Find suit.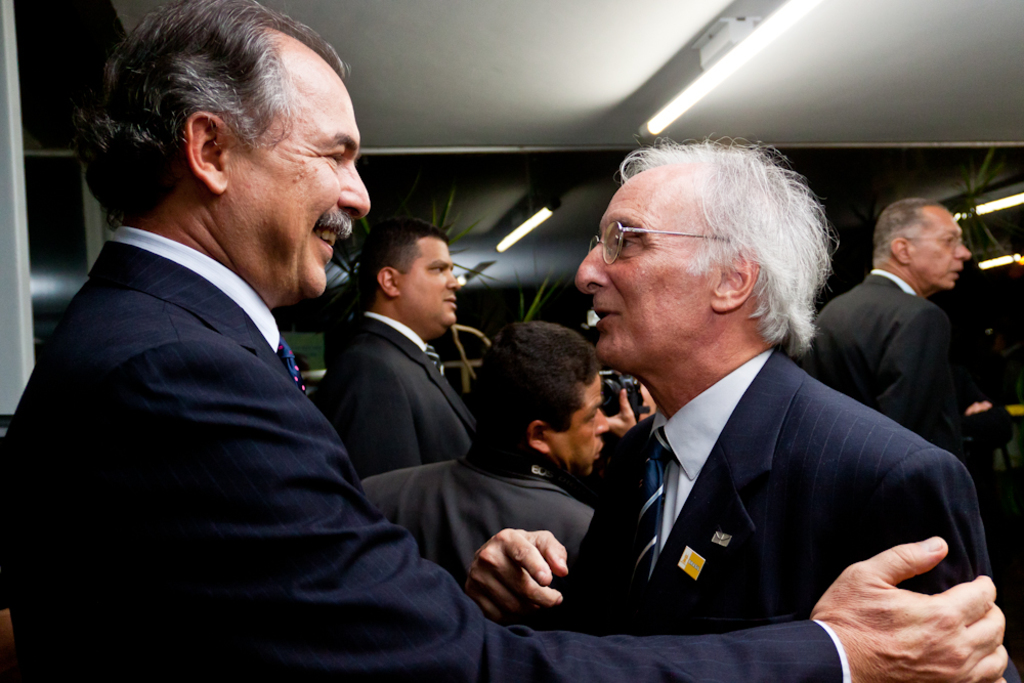
(572,343,1017,682).
